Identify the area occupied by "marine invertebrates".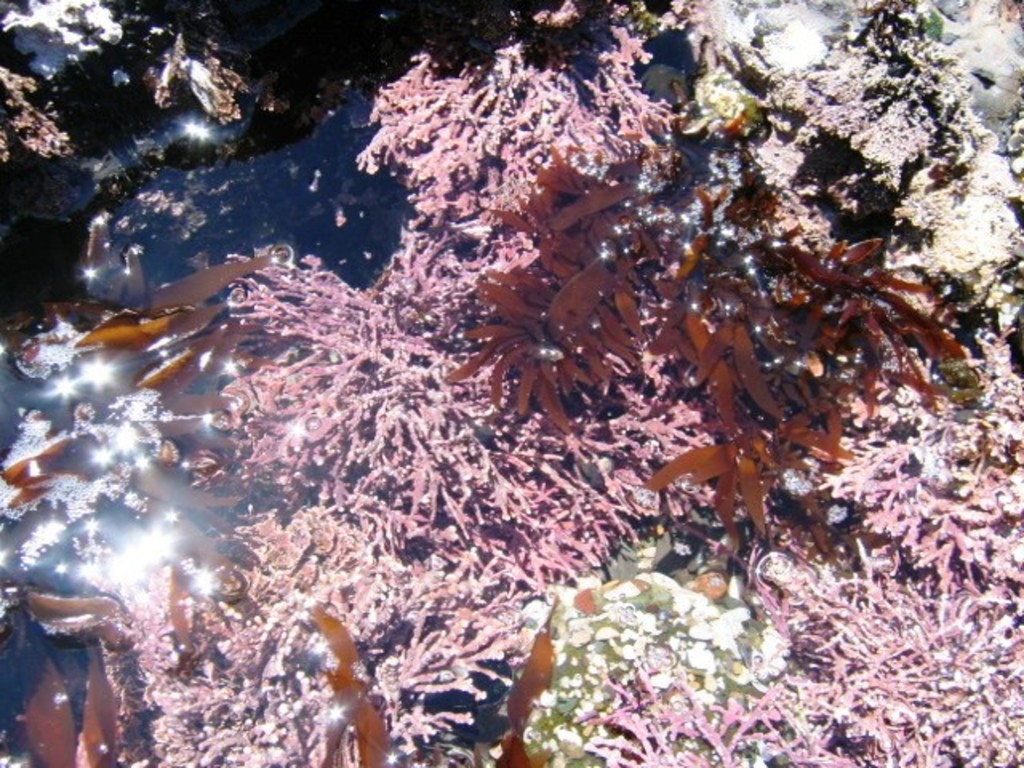
Area: BBox(640, 62, 947, 541).
